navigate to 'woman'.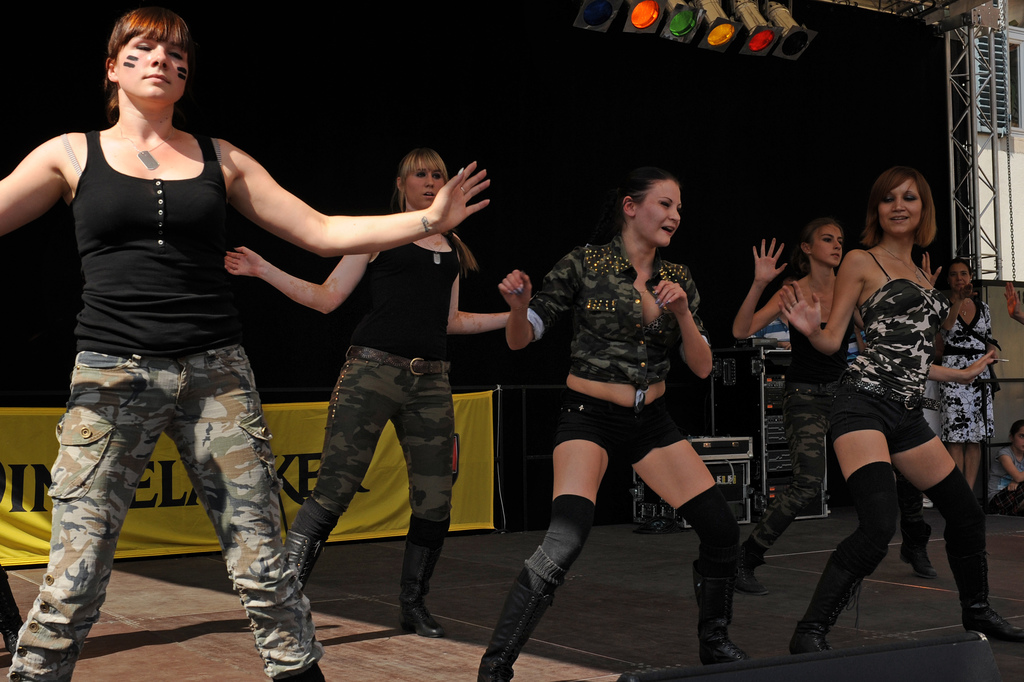
Navigation target: <box>223,145,517,641</box>.
